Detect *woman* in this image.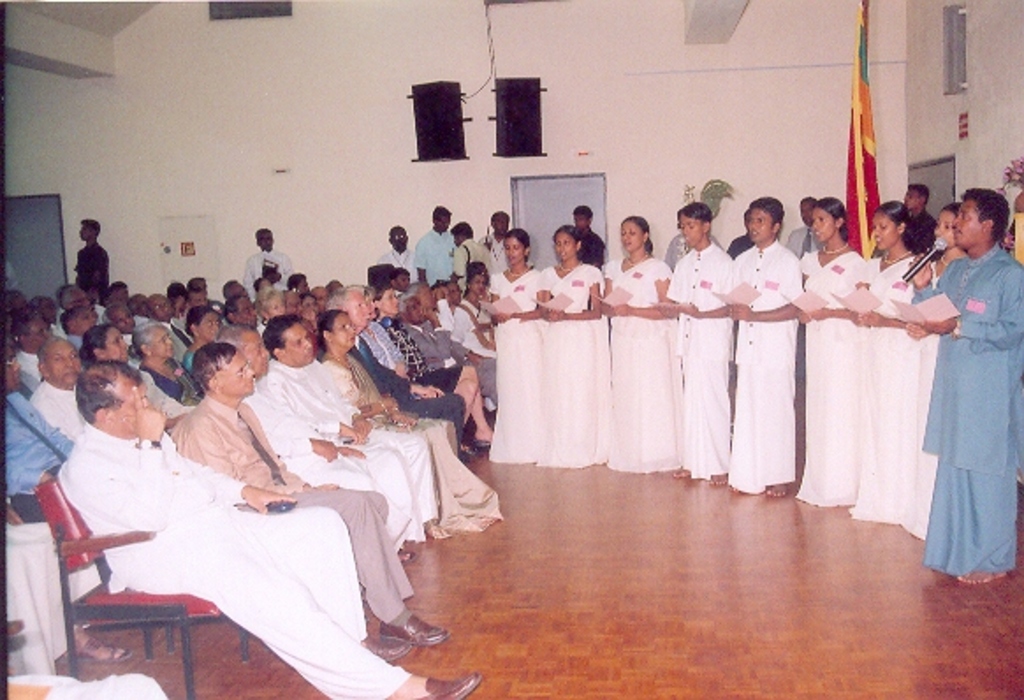
Detection: (x1=846, y1=201, x2=925, y2=528).
